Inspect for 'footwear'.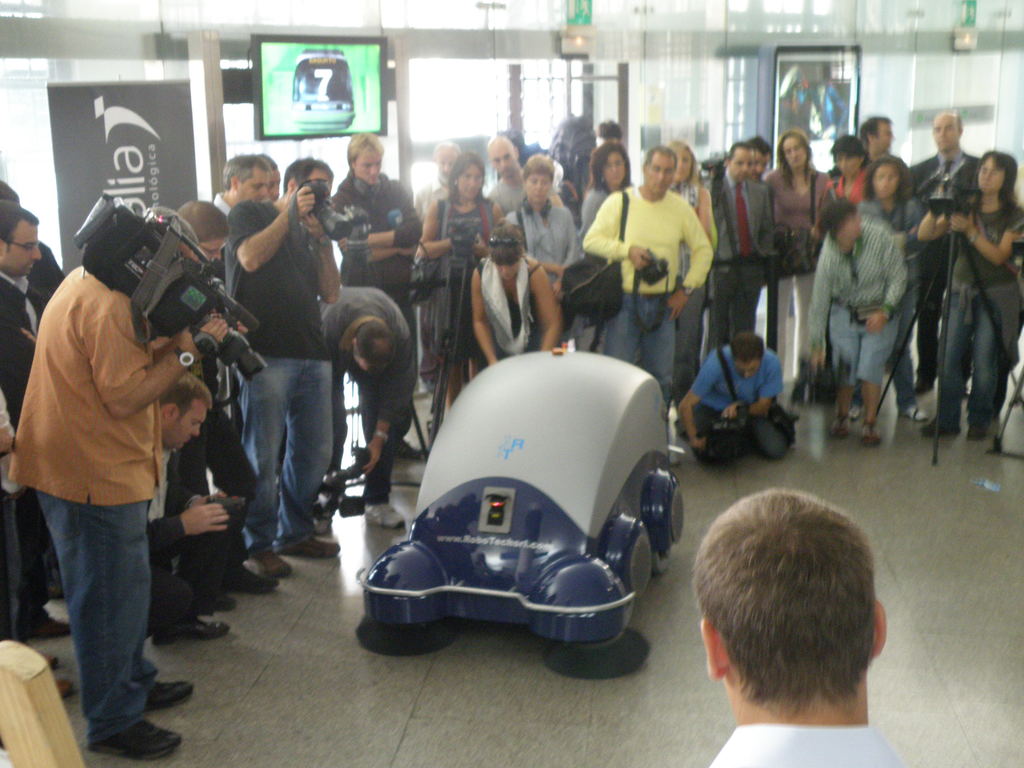
Inspection: bbox=(245, 549, 291, 577).
